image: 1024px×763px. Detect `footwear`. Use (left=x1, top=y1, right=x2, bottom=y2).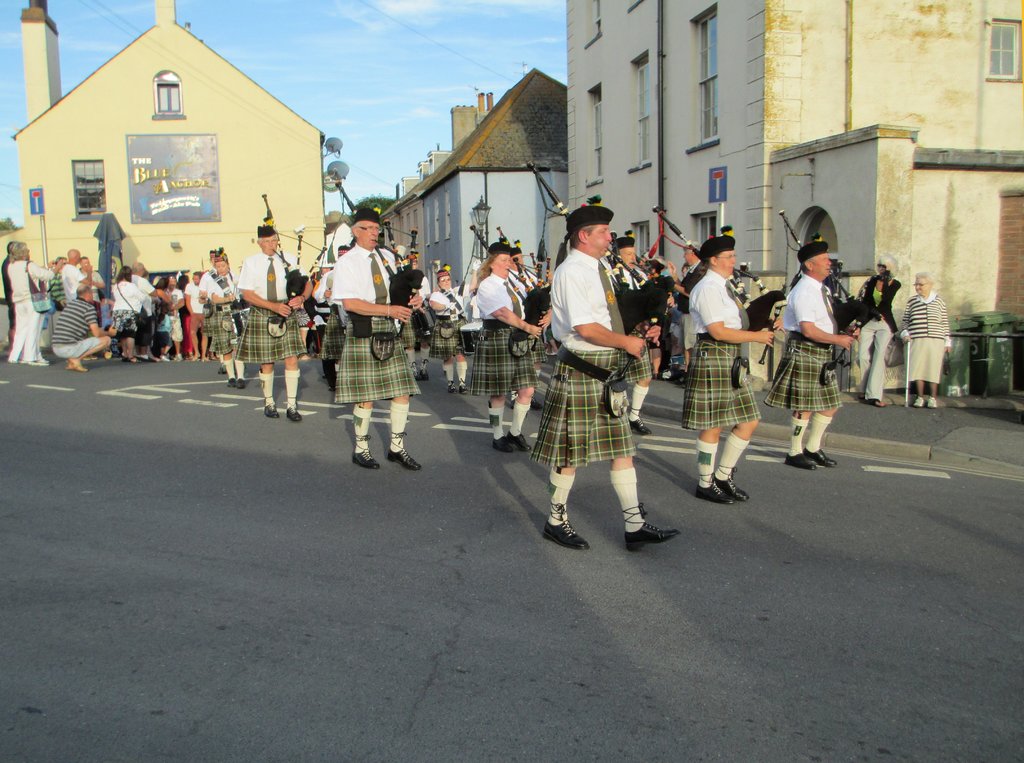
(left=170, top=349, right=185, bottom=363).
